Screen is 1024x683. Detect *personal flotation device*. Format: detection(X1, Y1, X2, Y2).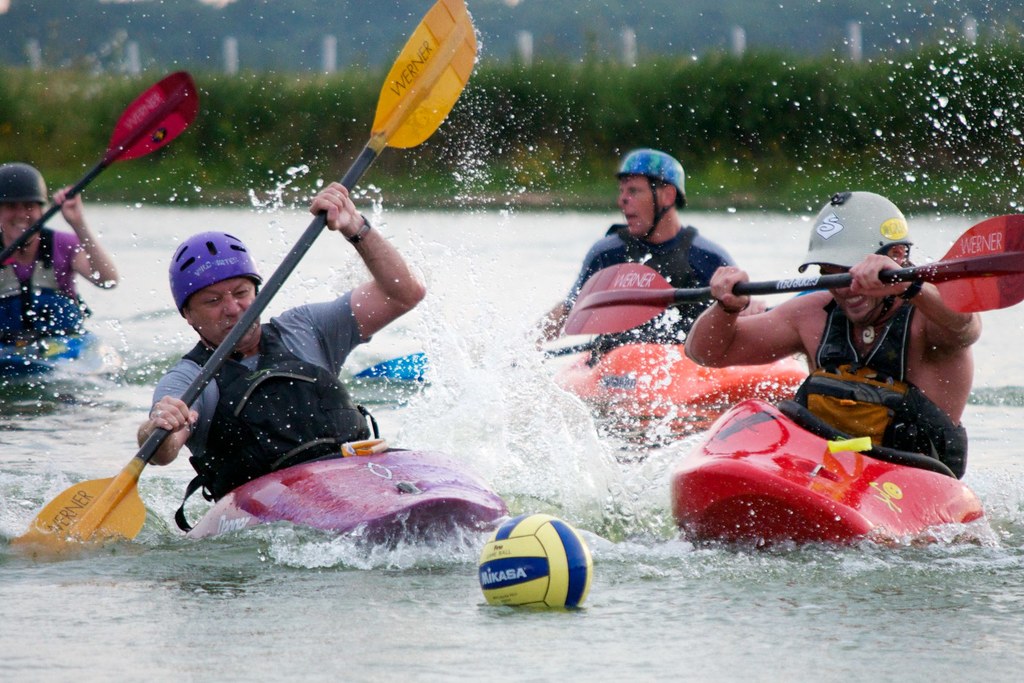
detection(784, 297, 968, 468).
